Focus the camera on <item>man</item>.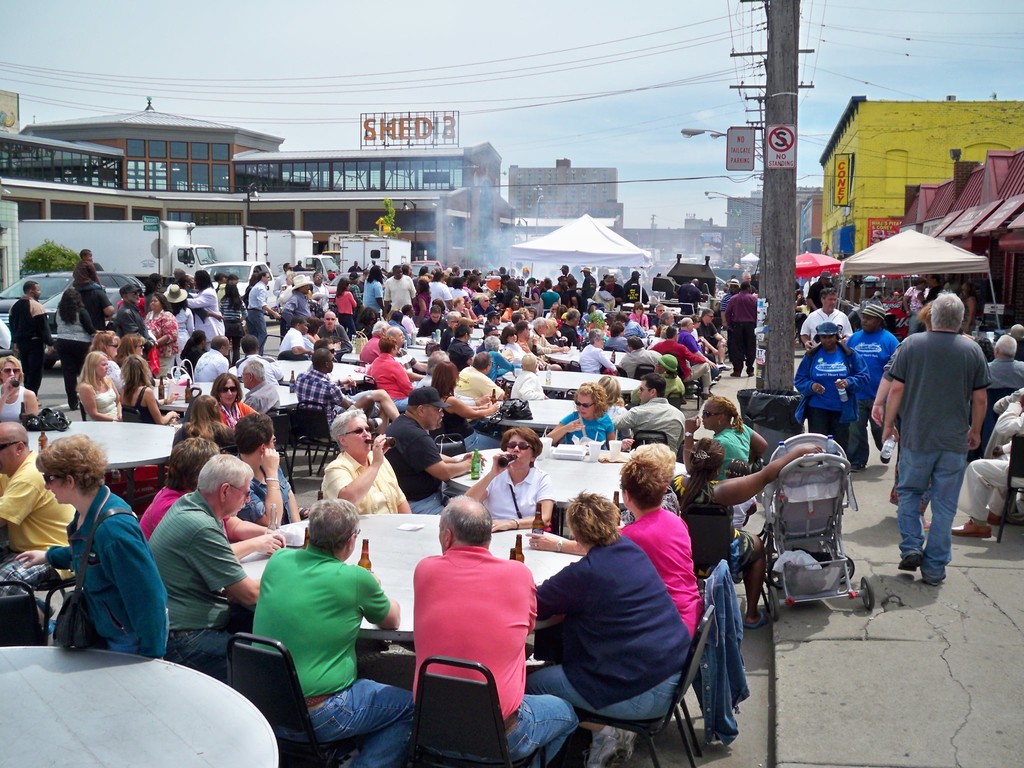
Focus region: rect(308, 269, 330, 312).
